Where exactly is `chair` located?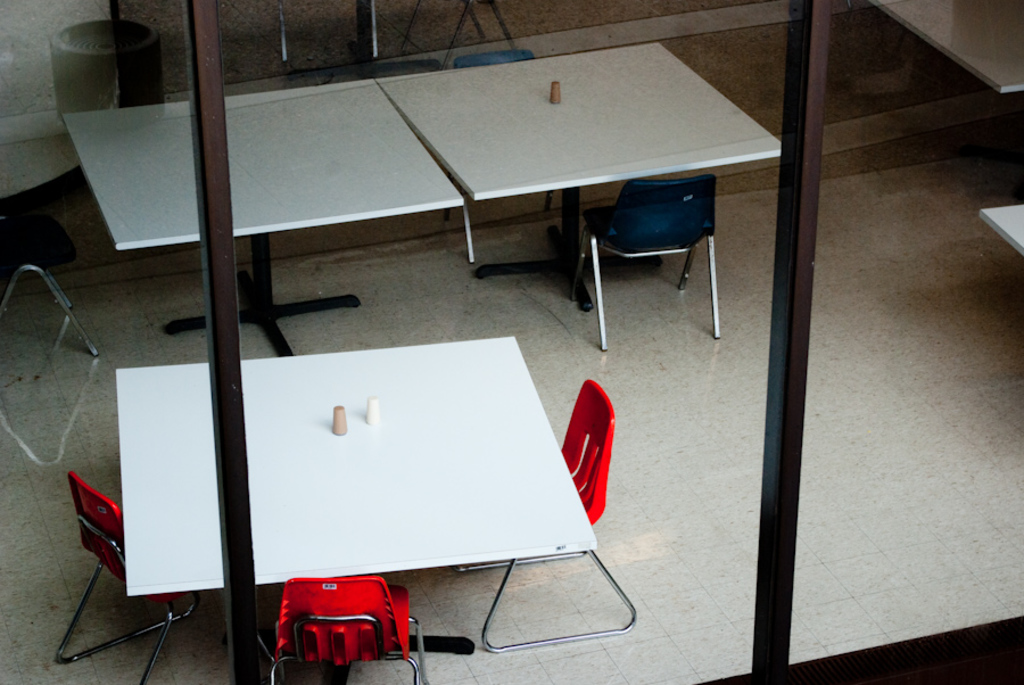
Its bounding box is (left=263, top=575, right=430, bottom=684).
